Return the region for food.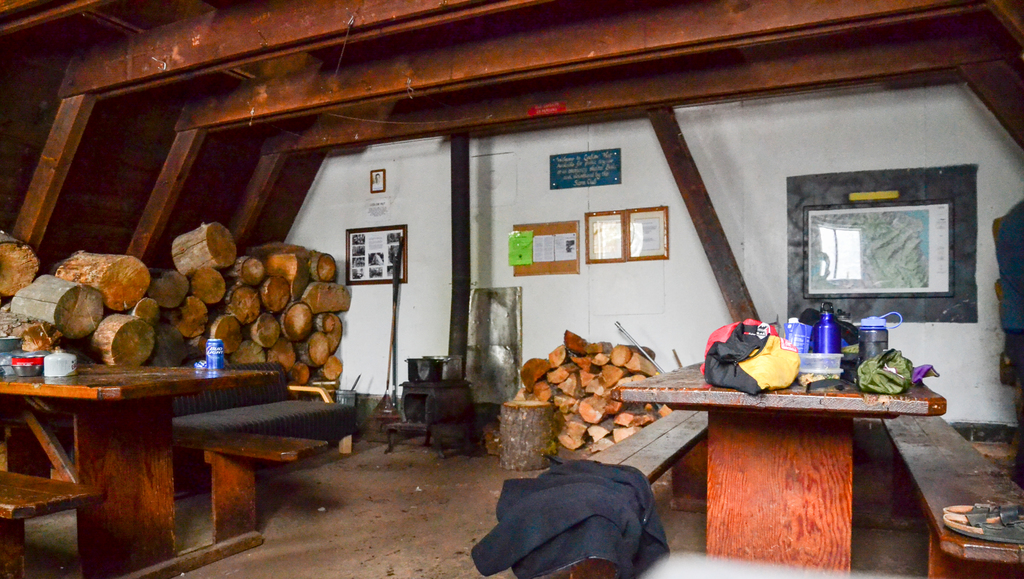
bbox(799, 371, 841, 391).
